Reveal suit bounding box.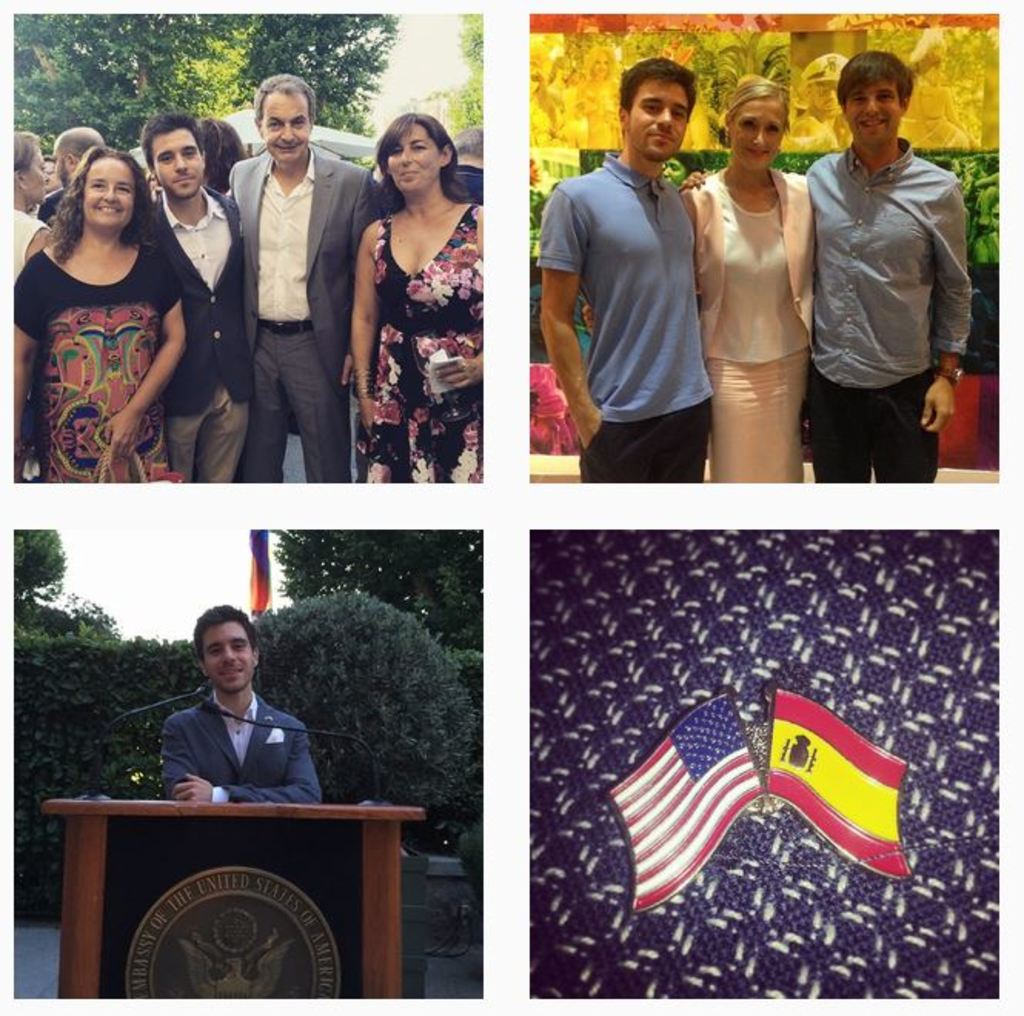
Revealed: pyautogui.locateOnScreen(148, 186, 245, 497).
